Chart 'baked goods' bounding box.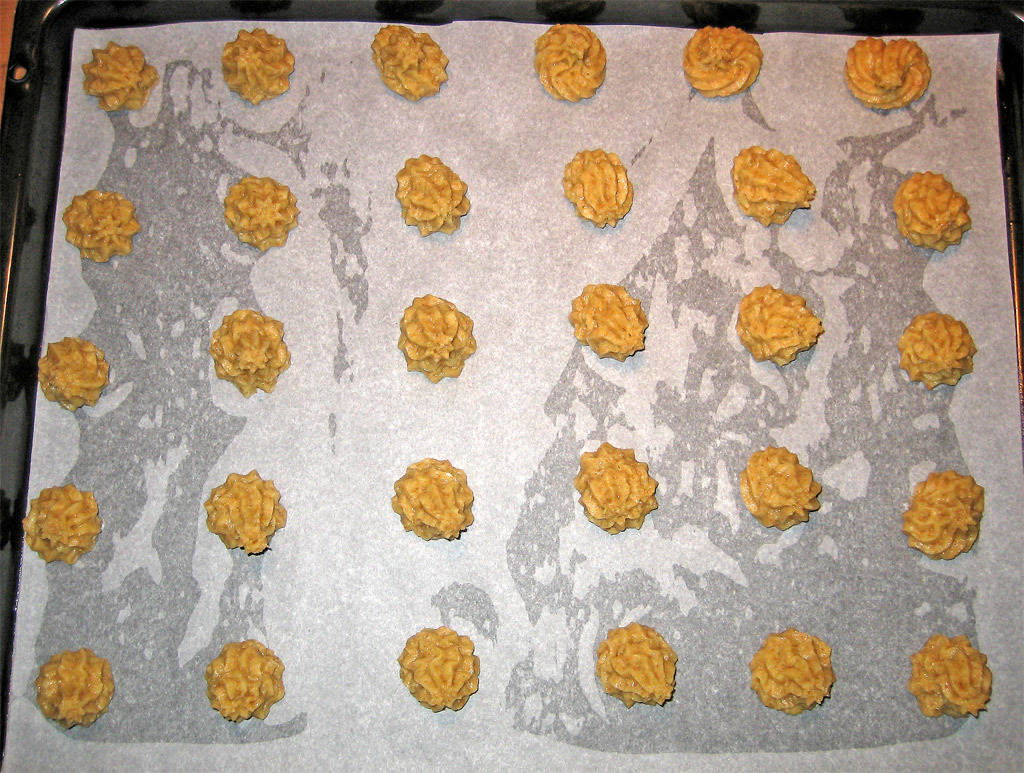
Charted: (393,293,477,384).
